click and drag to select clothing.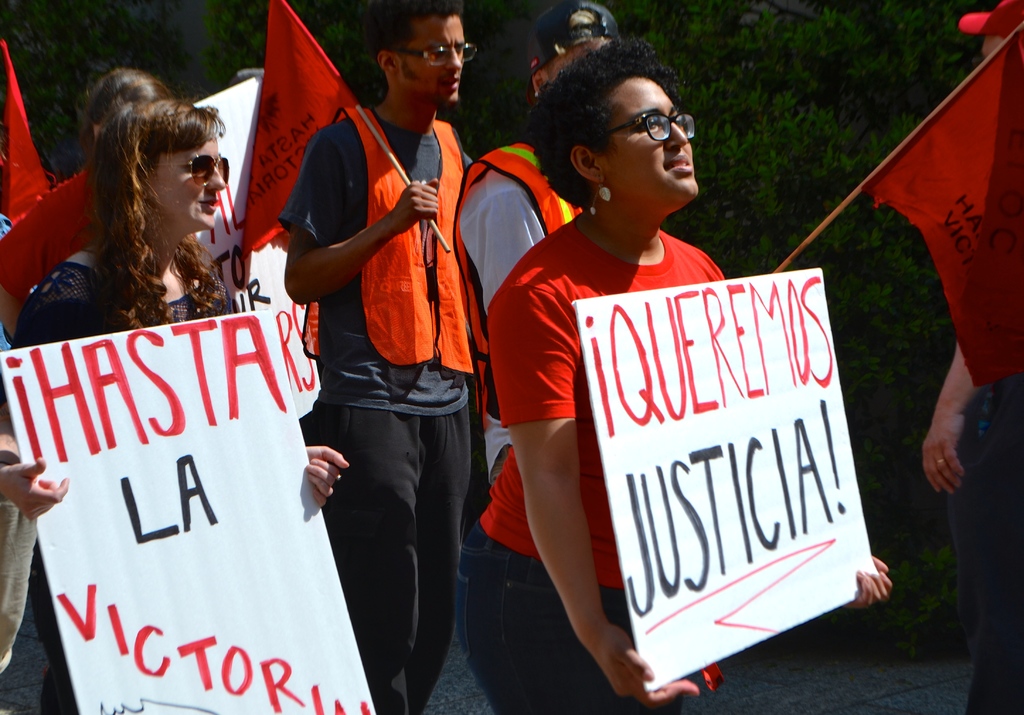
Selection: rect(488, 173, 727, 672).
